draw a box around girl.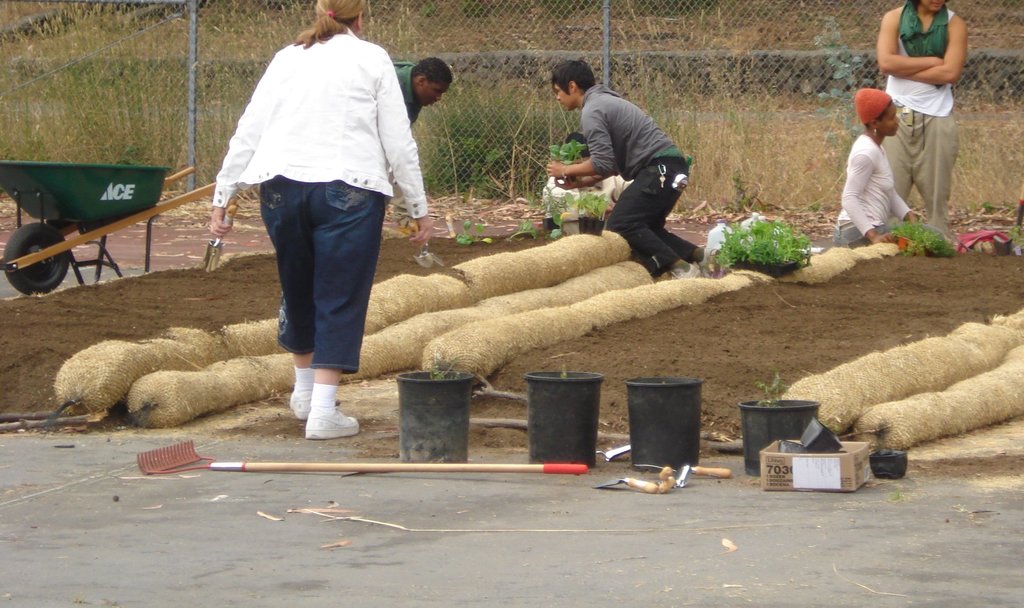
207/0/428/439.
